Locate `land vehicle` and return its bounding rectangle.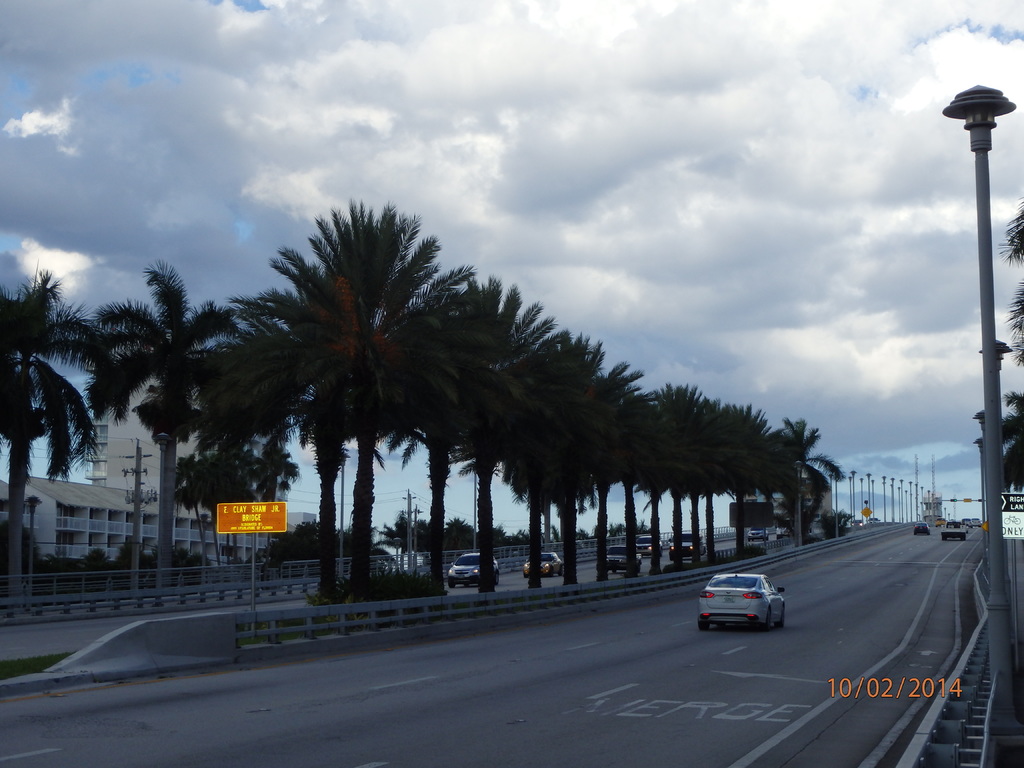
[976,518,977,522].
